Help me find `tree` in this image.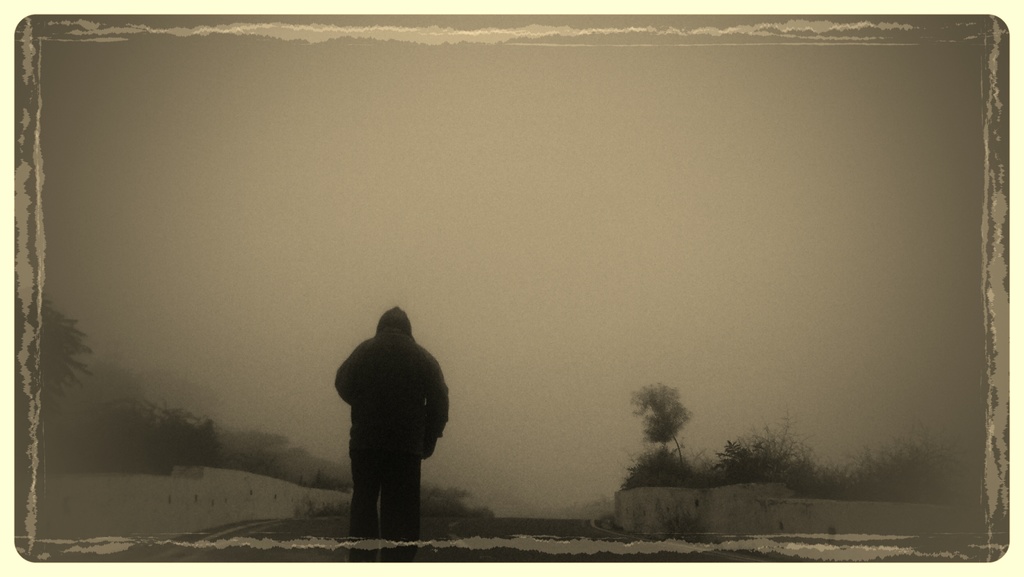
Found it: (x1=36, y1=293, x2=105, y2=447).
